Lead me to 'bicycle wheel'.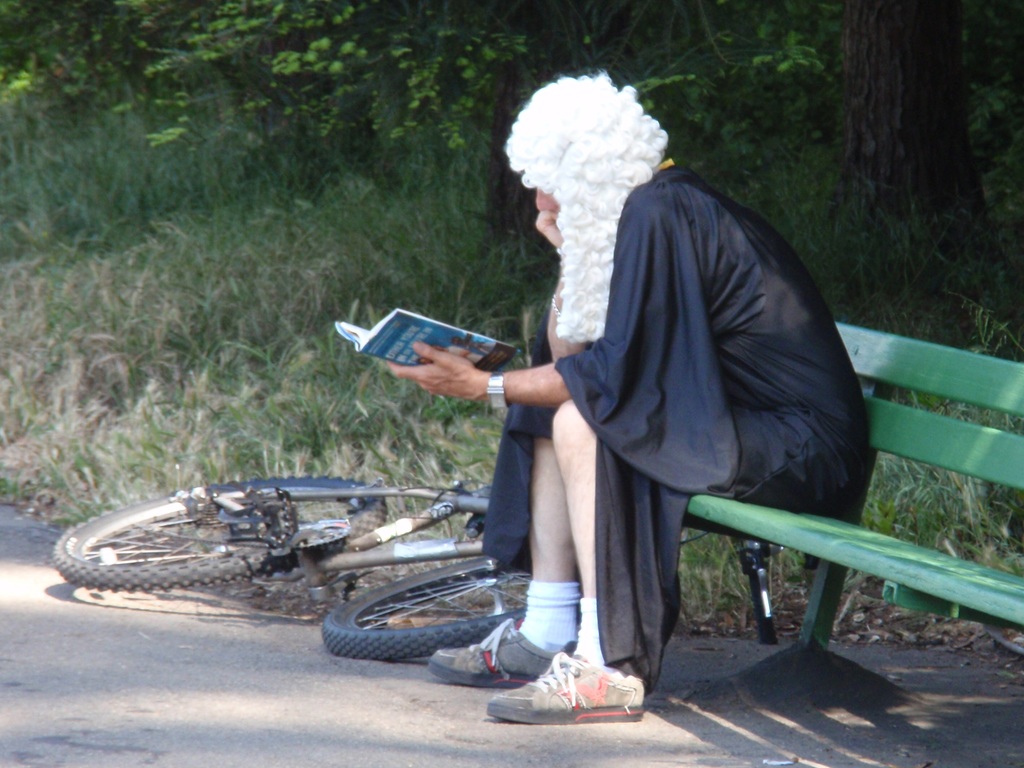
Lead to pyautogui.locateOnScreen(323, 559, 526, 660).
